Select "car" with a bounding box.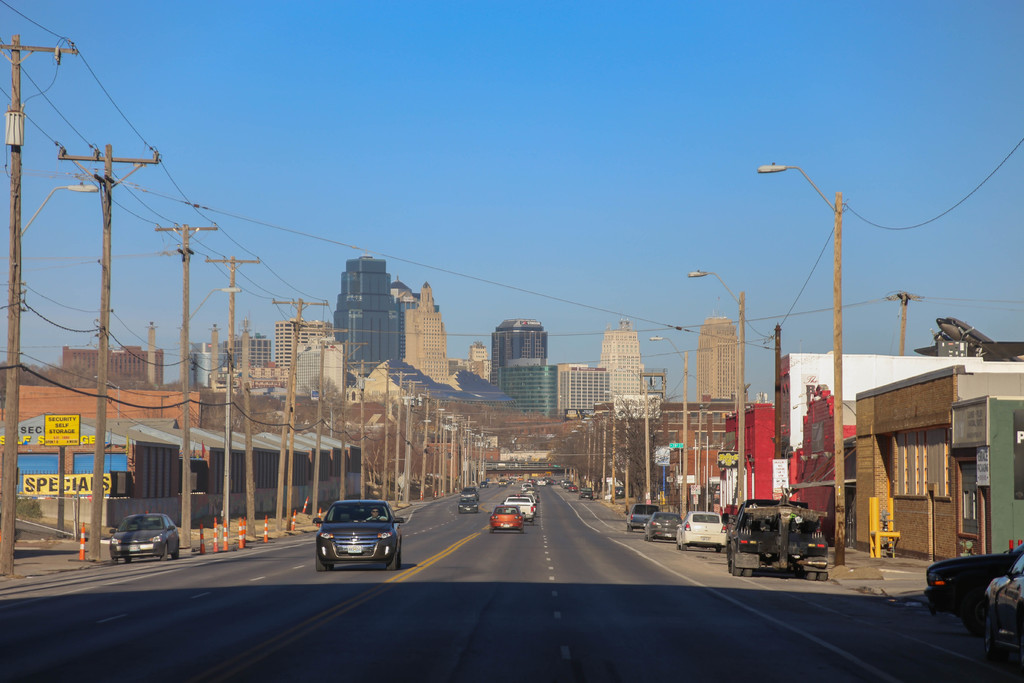
[x1=314, y1=493, x2=405, y2=567].
